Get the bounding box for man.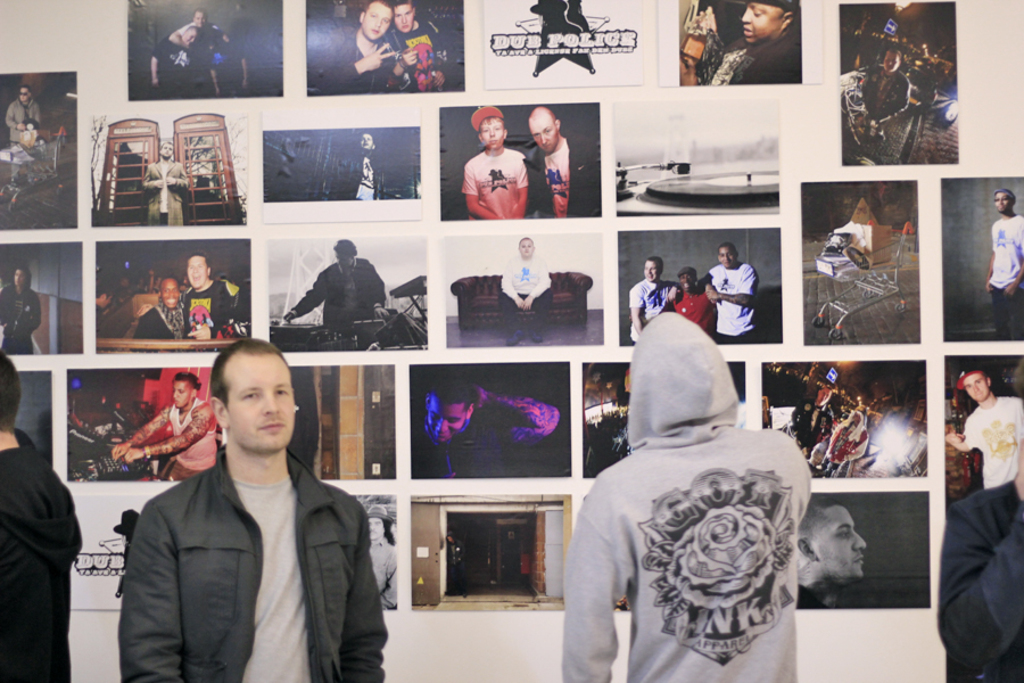
box=[0, 346, 88, 682].
